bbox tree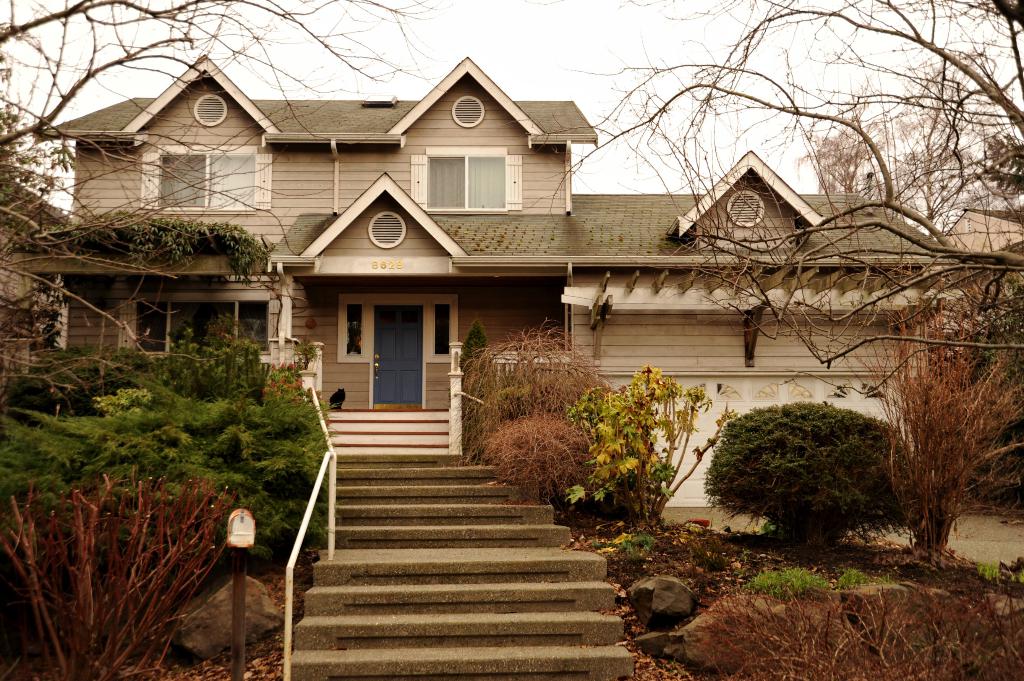
rect(702, 389, 899, 552)
